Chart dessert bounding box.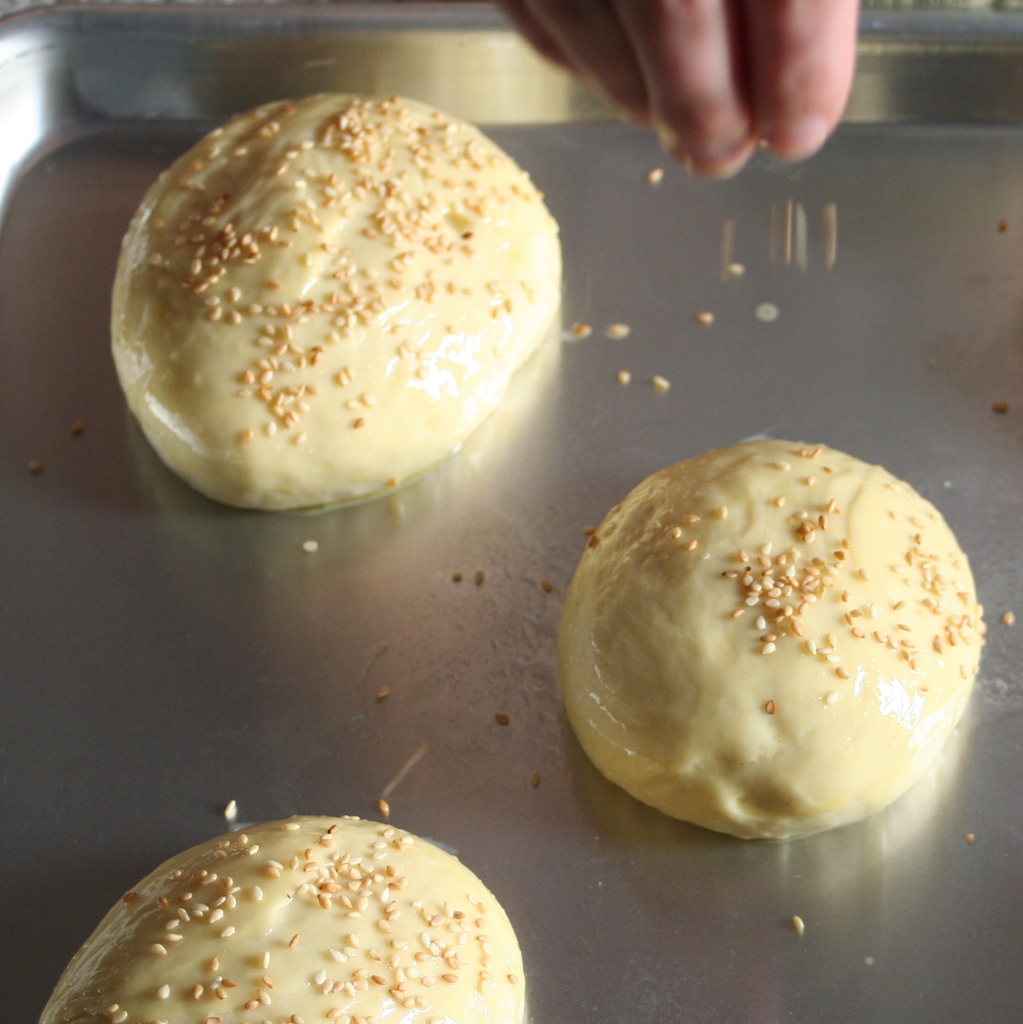
Charted: bbox(560, 441, 989, 876).
